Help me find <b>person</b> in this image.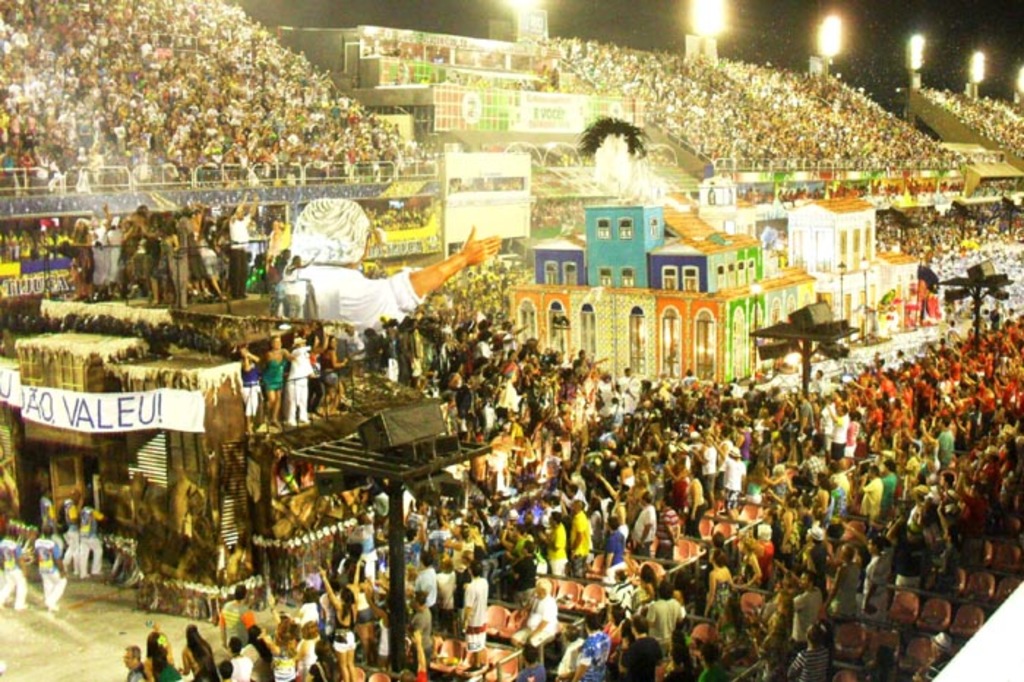
Found it: l=243, t=342, r=260, b=436.
